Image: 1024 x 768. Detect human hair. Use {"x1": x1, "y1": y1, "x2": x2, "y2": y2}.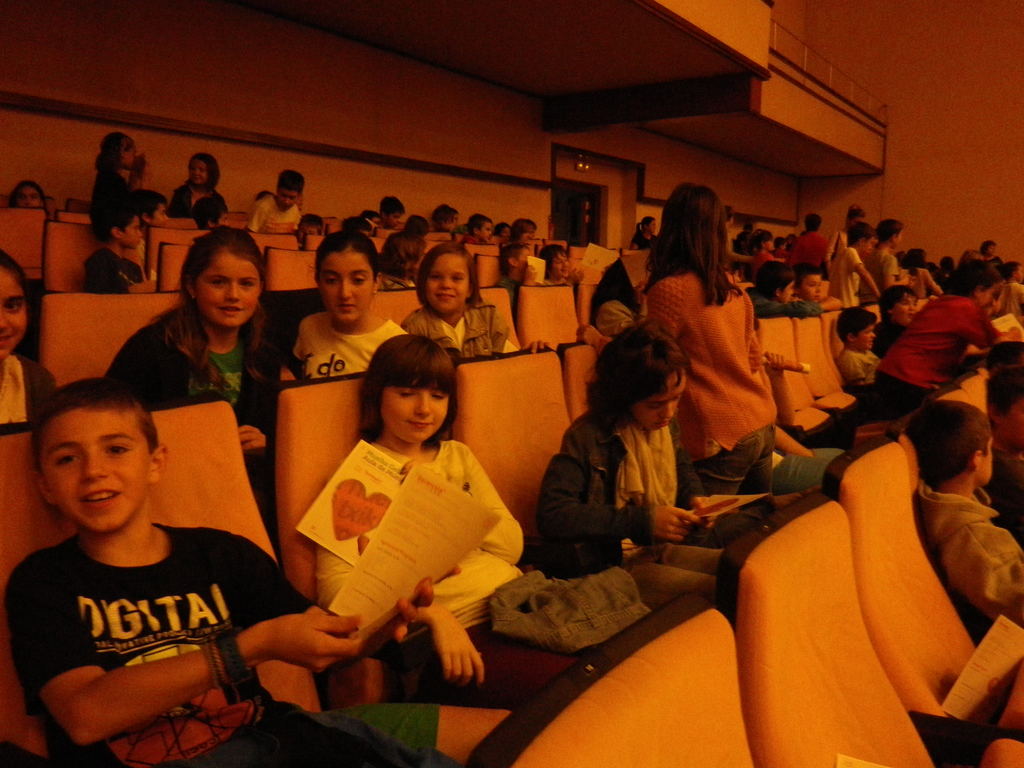
{"x1": 148, "y1": 223, "x2": 276, "y2": 385}.
